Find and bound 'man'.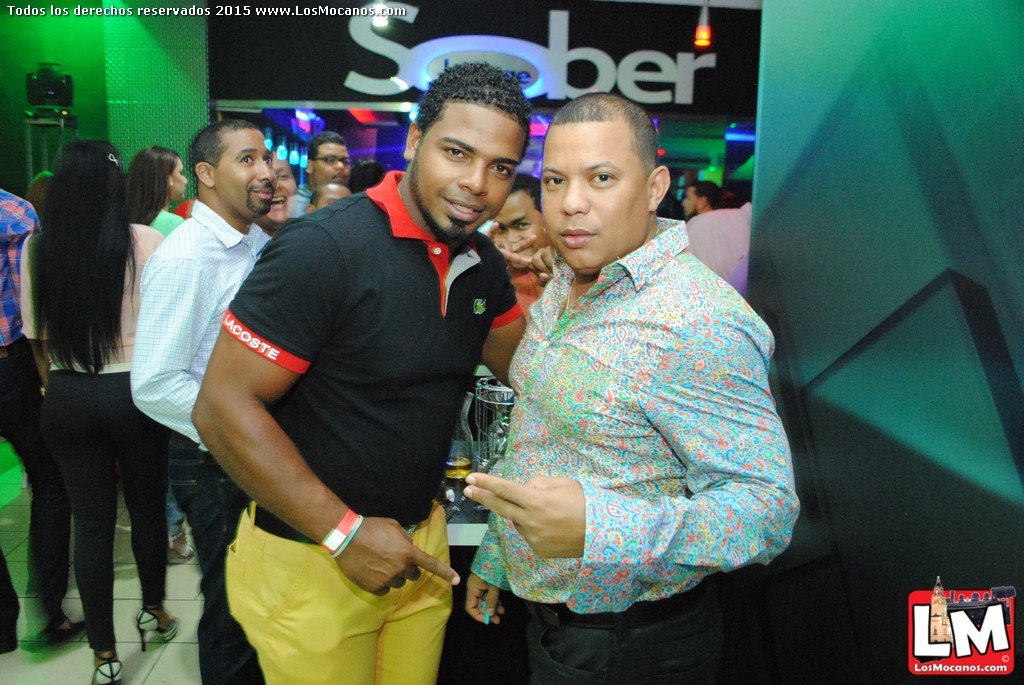
Bound: BBox(490, 179, 543, 257).
